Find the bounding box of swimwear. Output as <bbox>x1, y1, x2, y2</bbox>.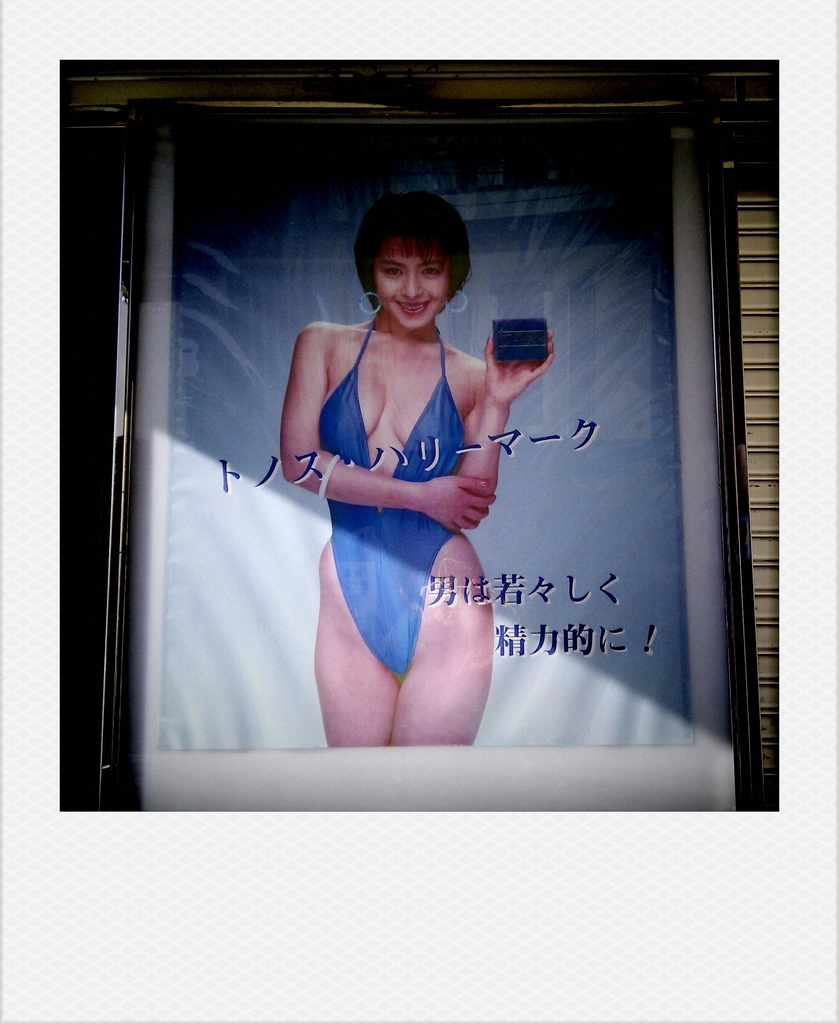
<bbox>319, 309, 467, 668</bbox>.
